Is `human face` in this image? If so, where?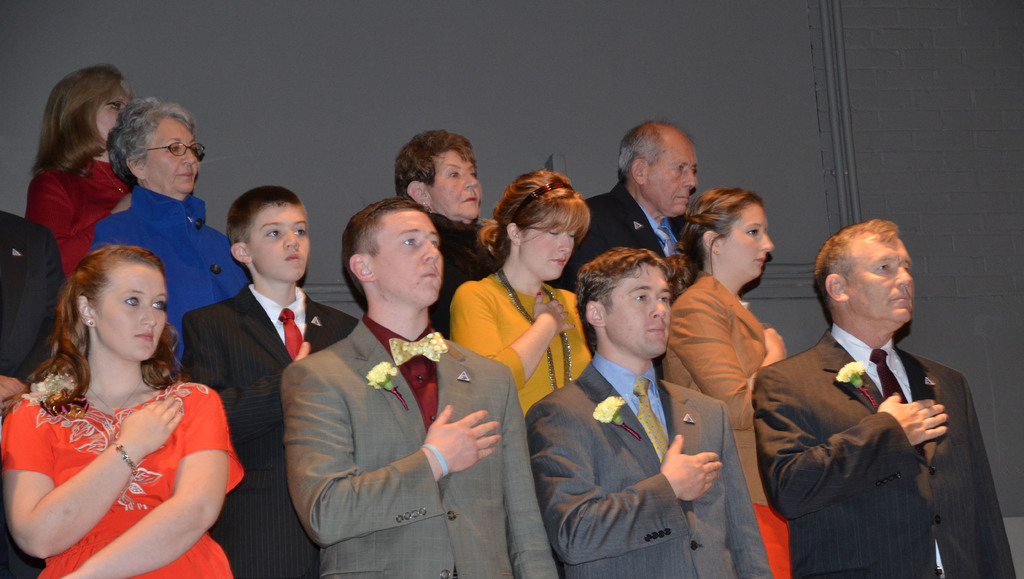
Yes, at [x1=430, y1=154, x2=480, y2=226].
